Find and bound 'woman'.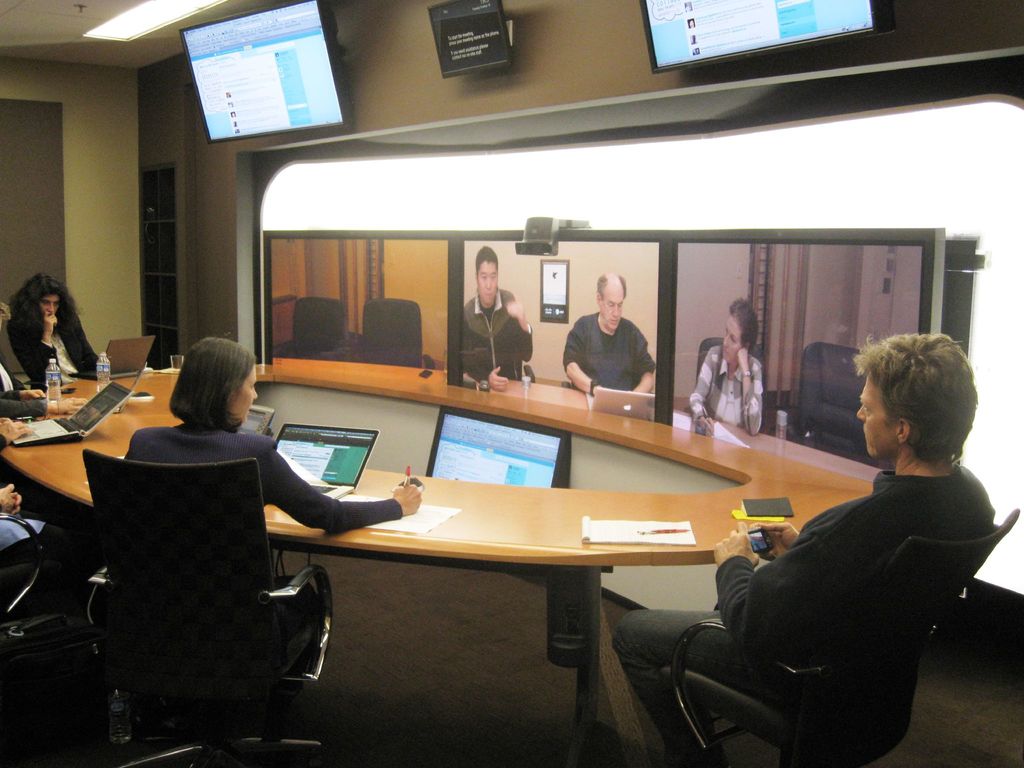
Bound: x1=122, y1=333, x2=417, y2=638.
